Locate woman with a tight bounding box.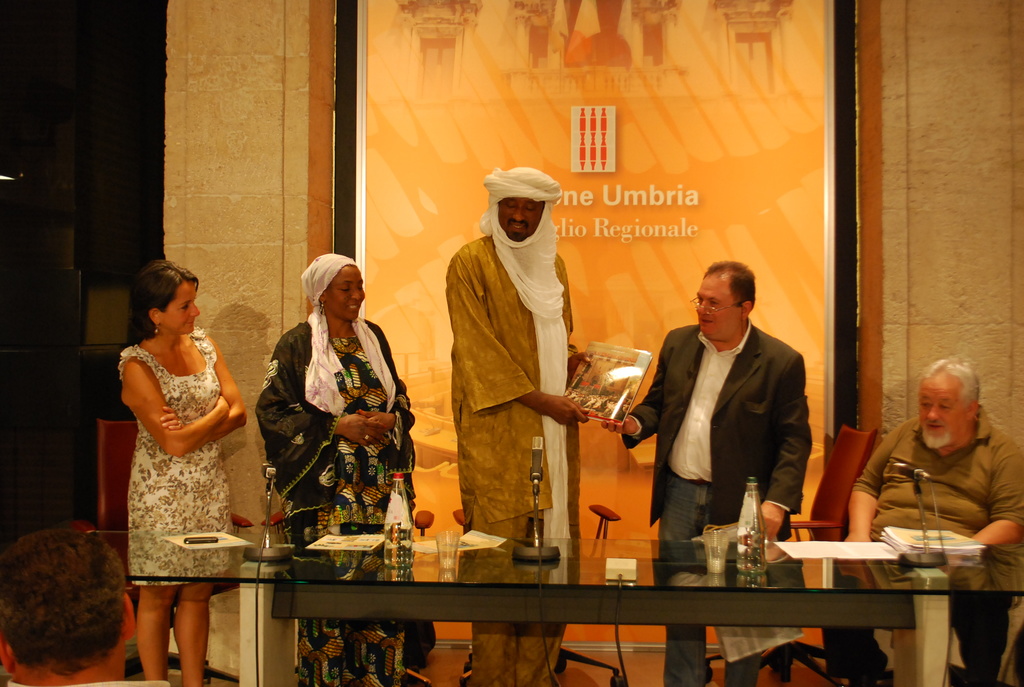
l=100, t=262, r=258, b=674.
